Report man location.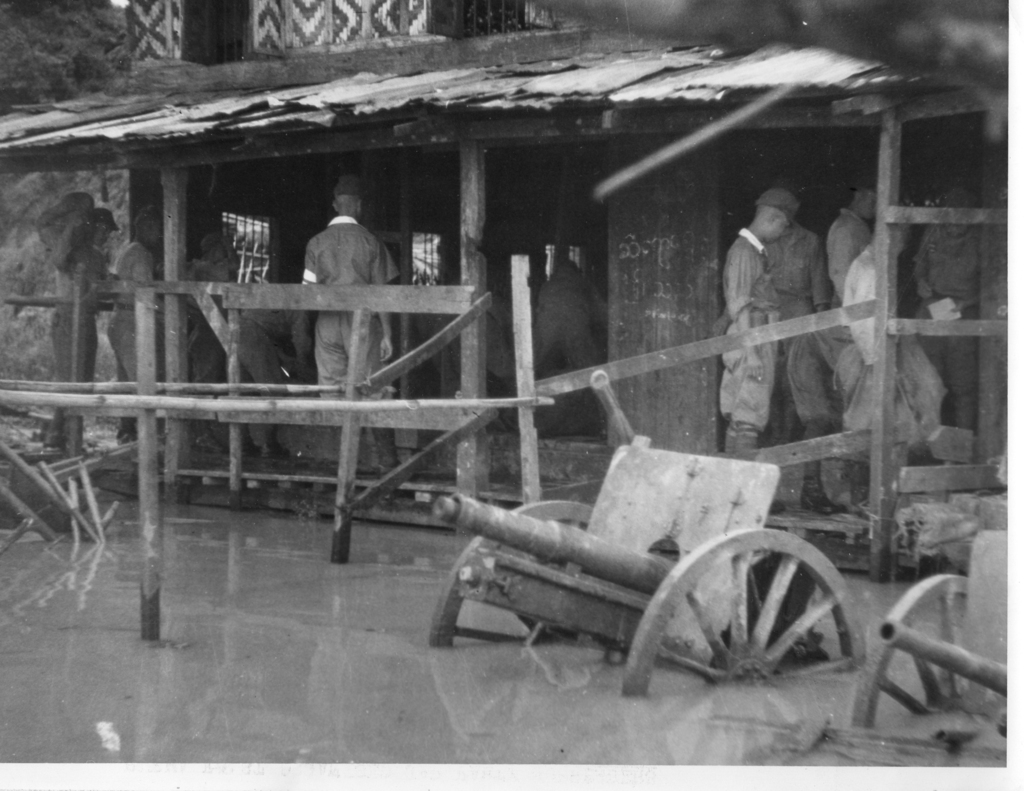
Report: rect(55, 199, 118, 433).
